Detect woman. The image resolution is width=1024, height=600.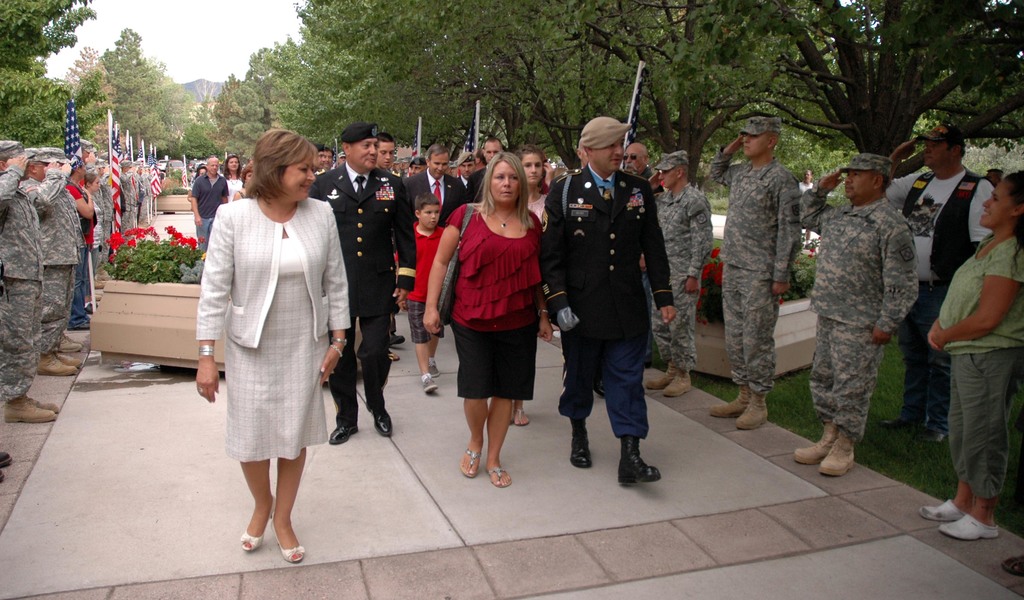
(left=212, top=156, right=257, bottom=207).
